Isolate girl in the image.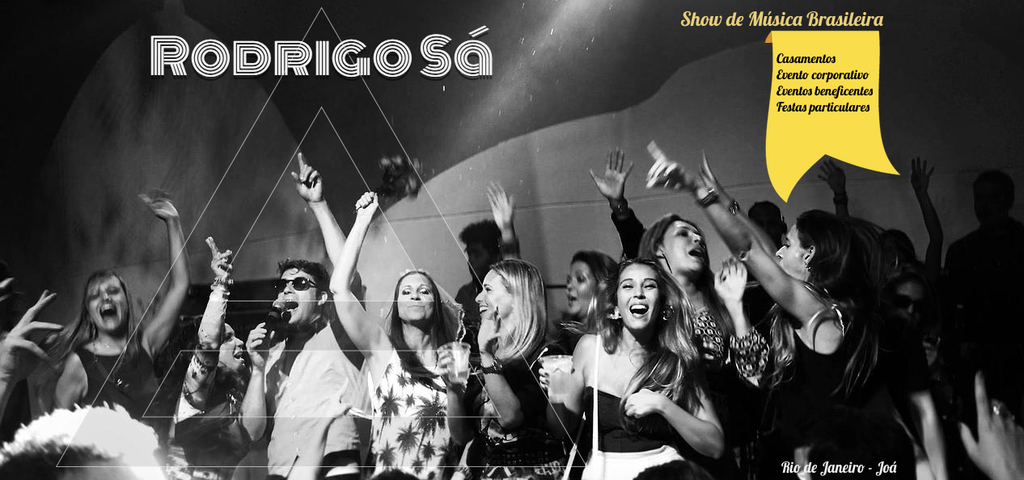
Isolated region: detection(436, 260, 560, 471).
